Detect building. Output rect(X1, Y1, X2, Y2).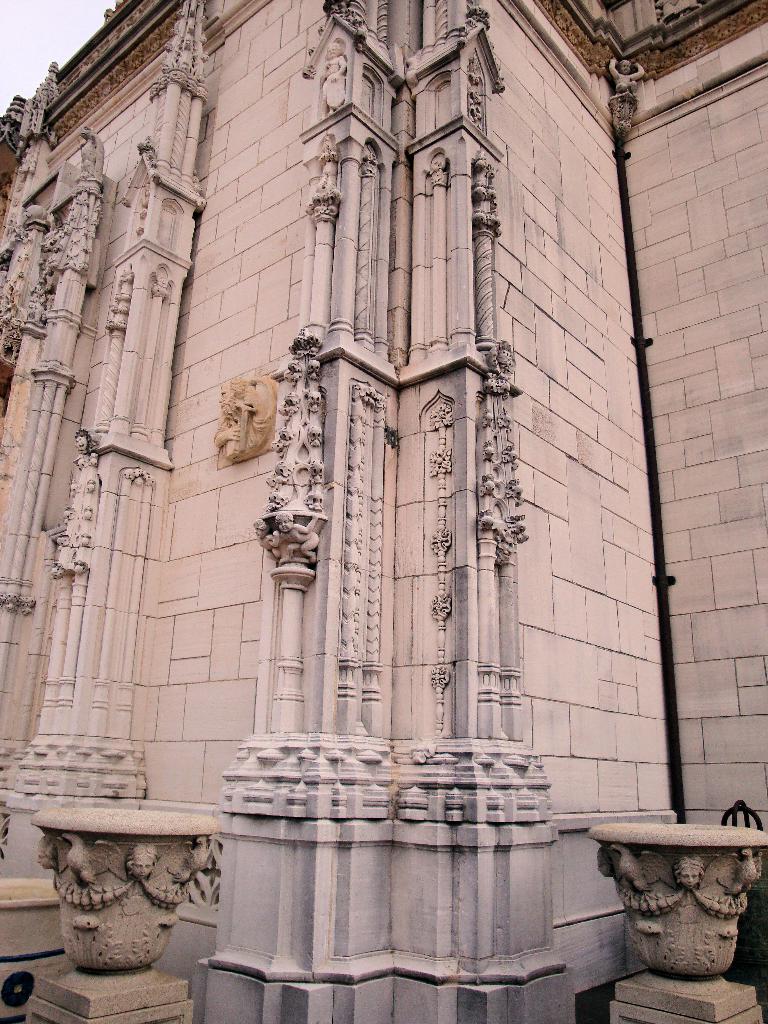
rect(0, 0, 767, 1023).
